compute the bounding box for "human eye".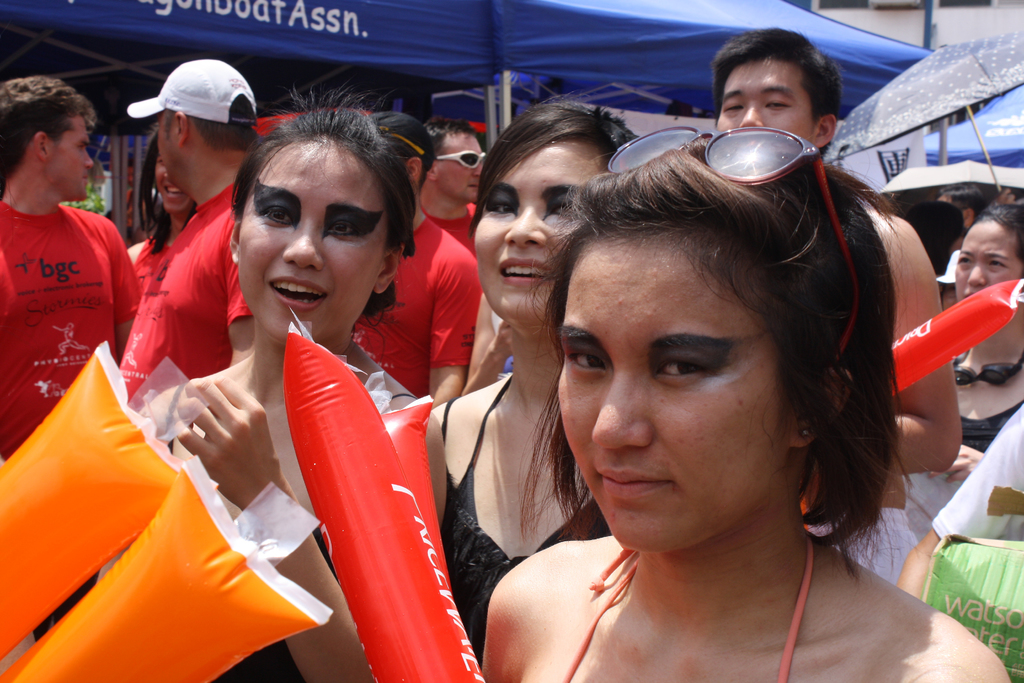
565 350 609 378.
